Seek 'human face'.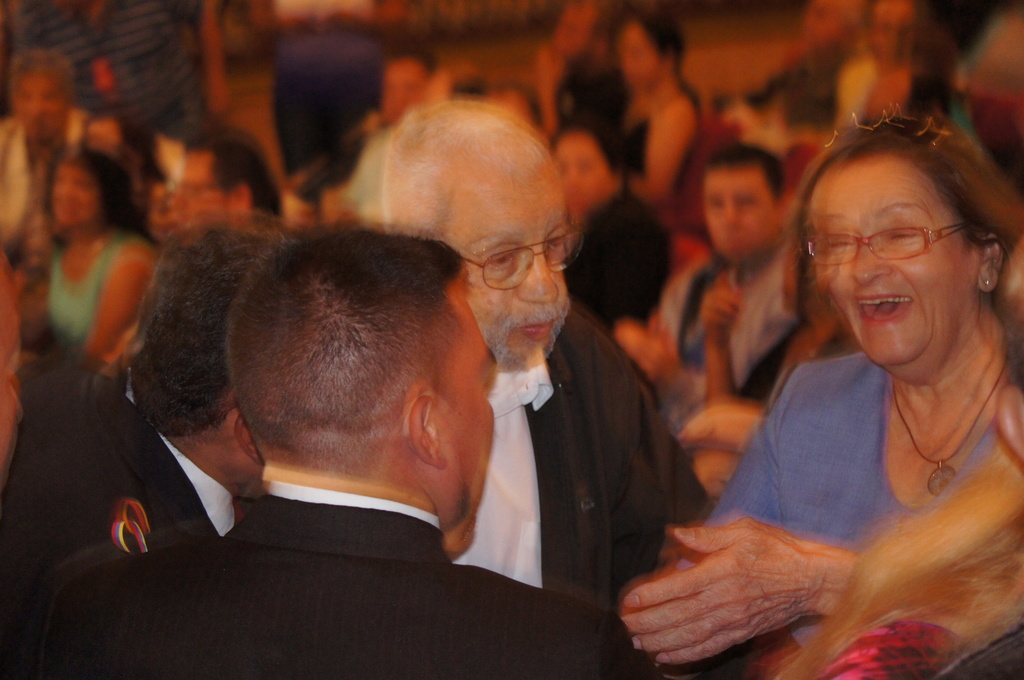
168 149 230 227.
